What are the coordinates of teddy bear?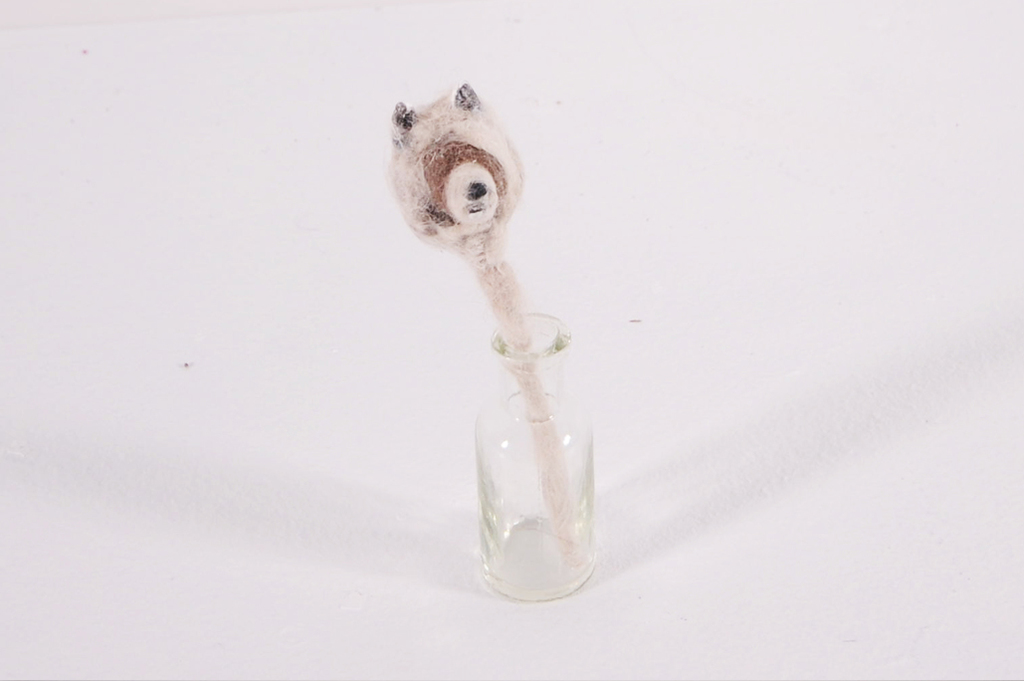
bbox=(383, 80, 526, 257).
